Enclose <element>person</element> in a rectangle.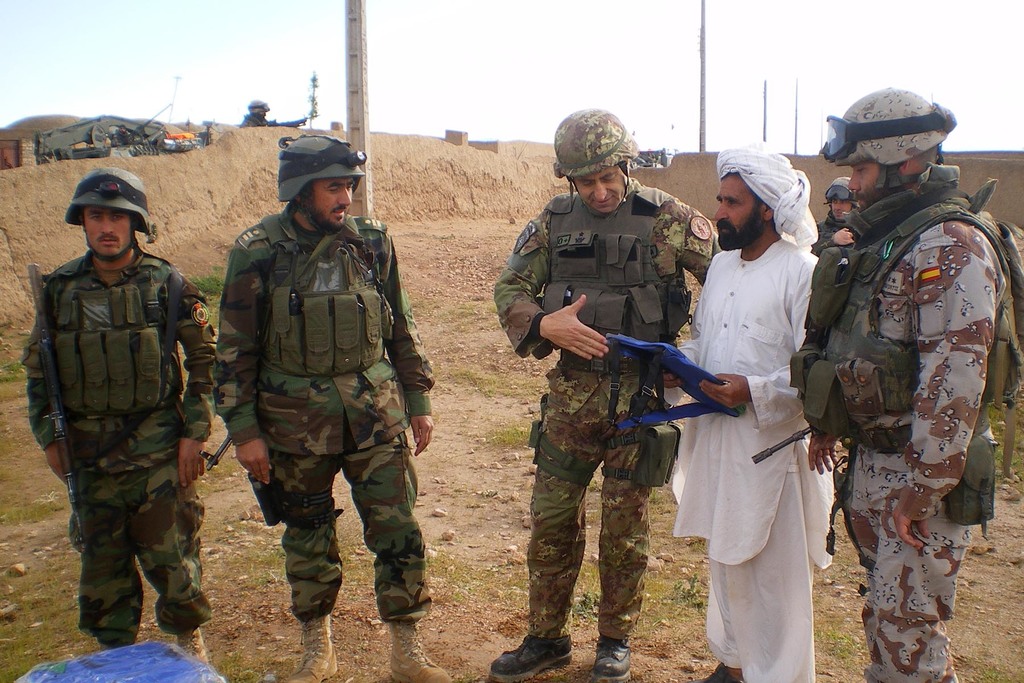
region(664, 146, 835, 682).
